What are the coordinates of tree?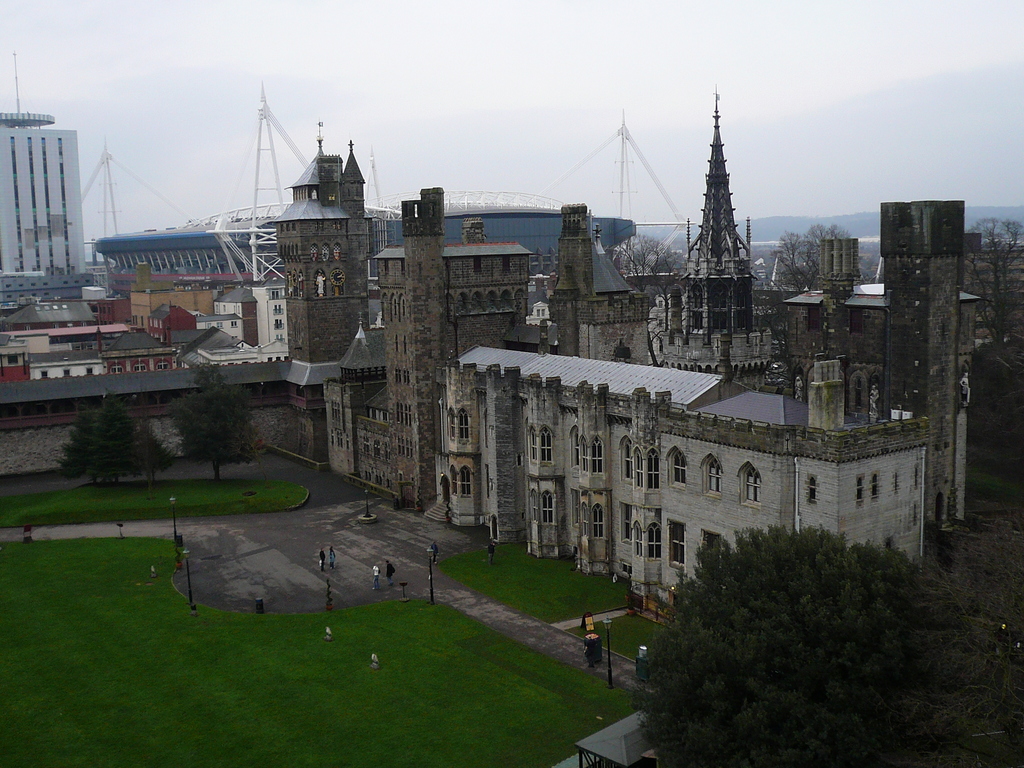
detection(61, 397, 166, 488).
